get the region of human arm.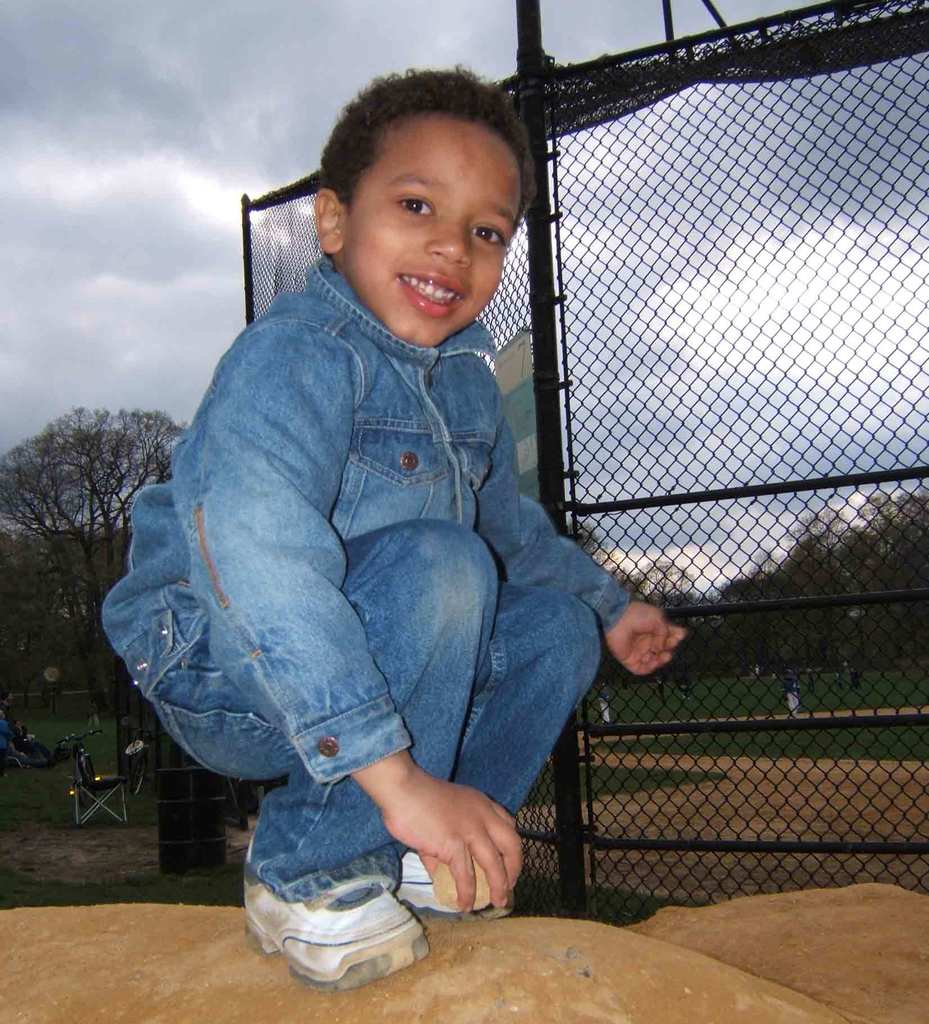
<region>477, 424, 688, 678</region>.
